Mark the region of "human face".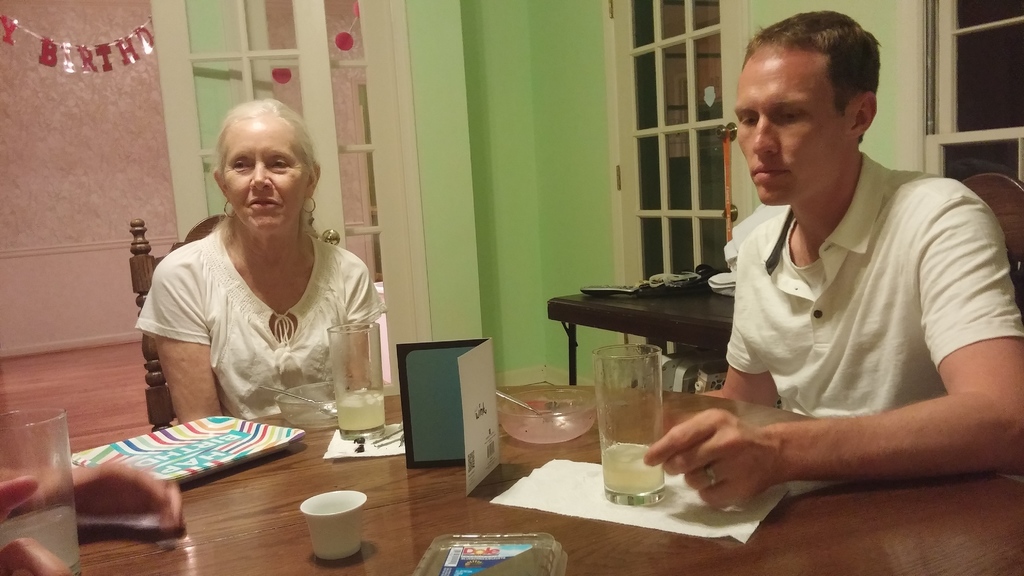
Region: left=220, top=120, right=308, bottom=229.
